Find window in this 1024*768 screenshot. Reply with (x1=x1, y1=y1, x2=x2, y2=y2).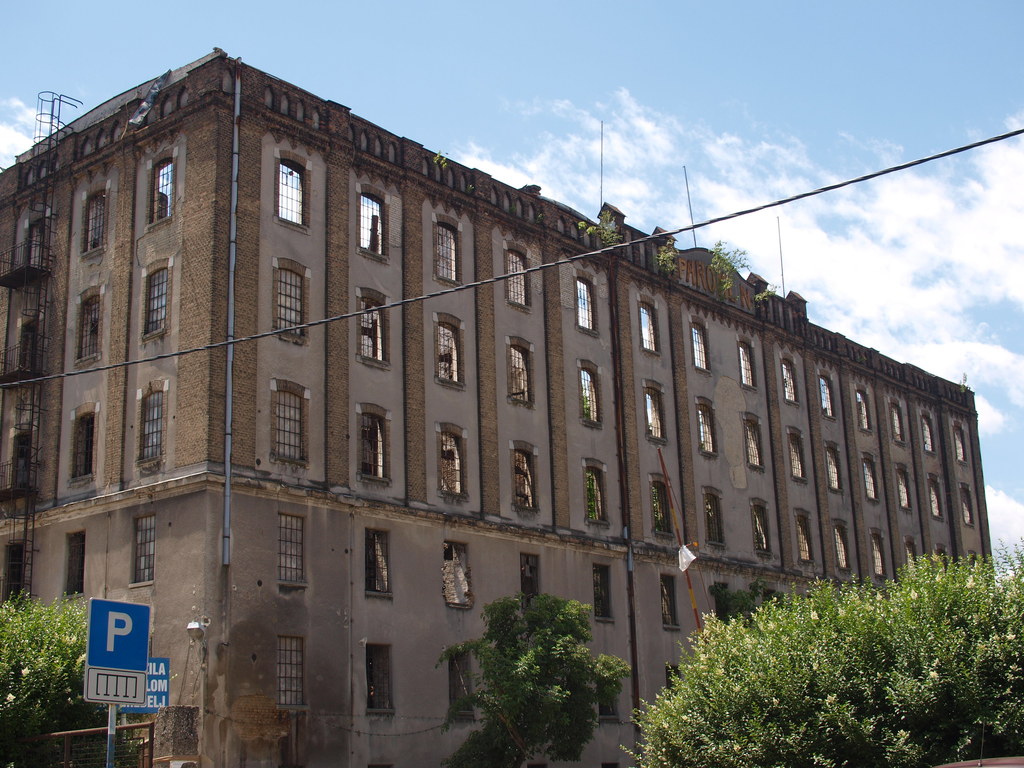
(x1=643, y1=386, x2=664, y2=443).
